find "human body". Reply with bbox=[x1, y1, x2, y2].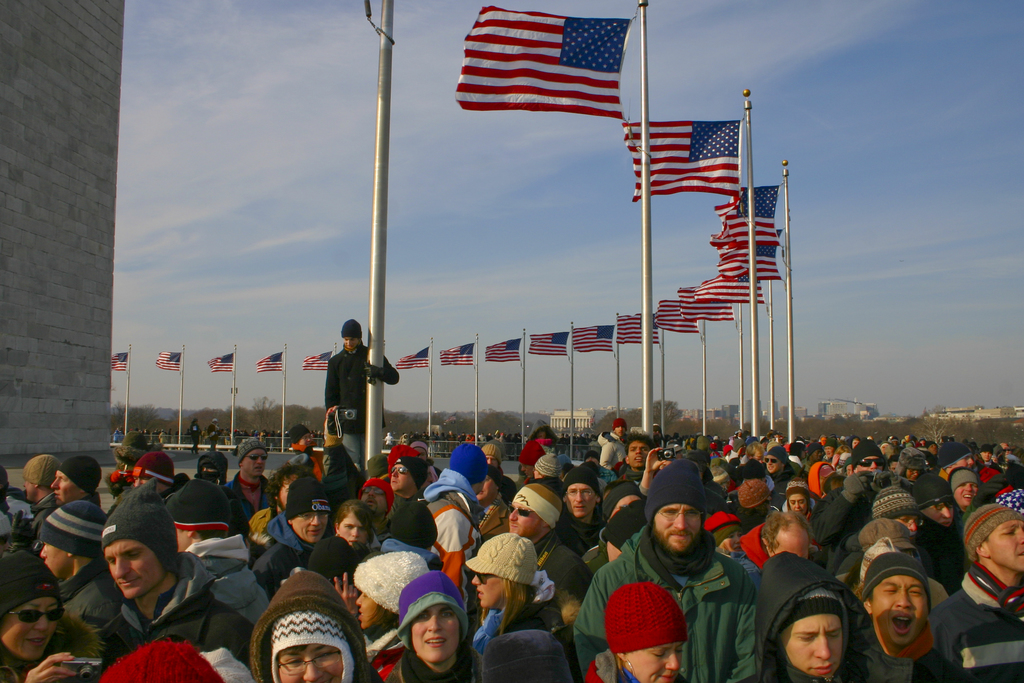
bbox=[519, 439, 545, 488].
